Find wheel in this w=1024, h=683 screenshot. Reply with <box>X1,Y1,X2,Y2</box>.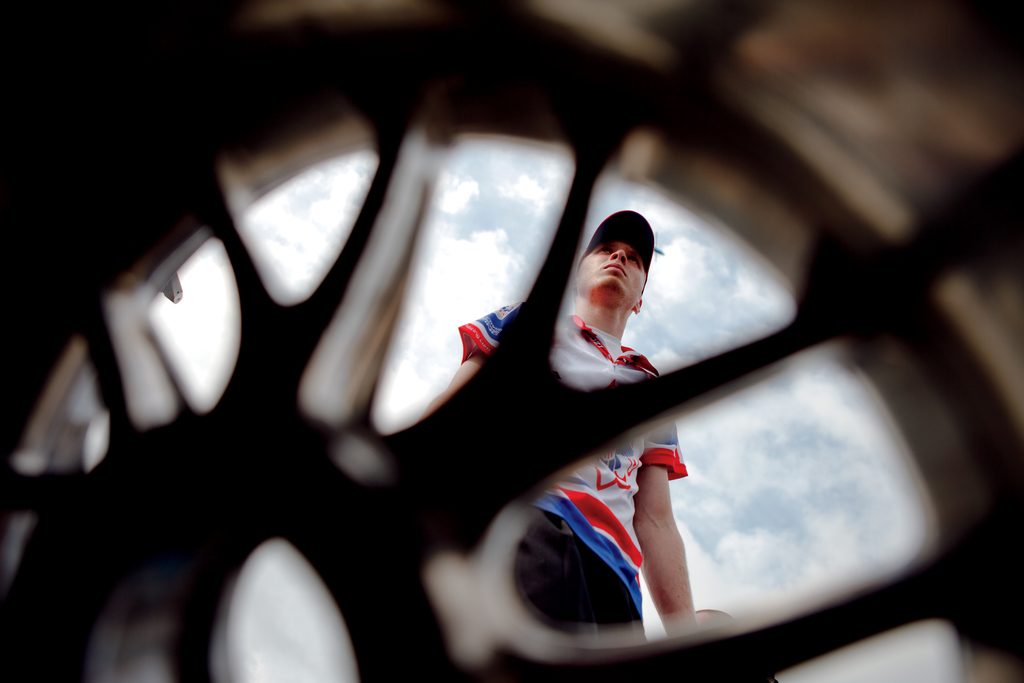
<box>0,0,1023,682</box>.
